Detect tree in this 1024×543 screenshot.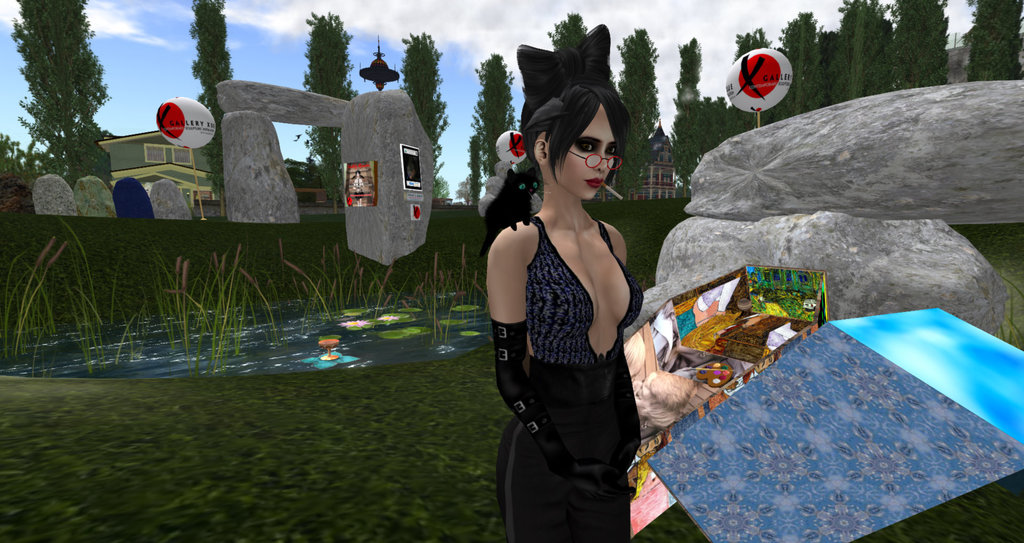
Detection: [817,24,842,103].
